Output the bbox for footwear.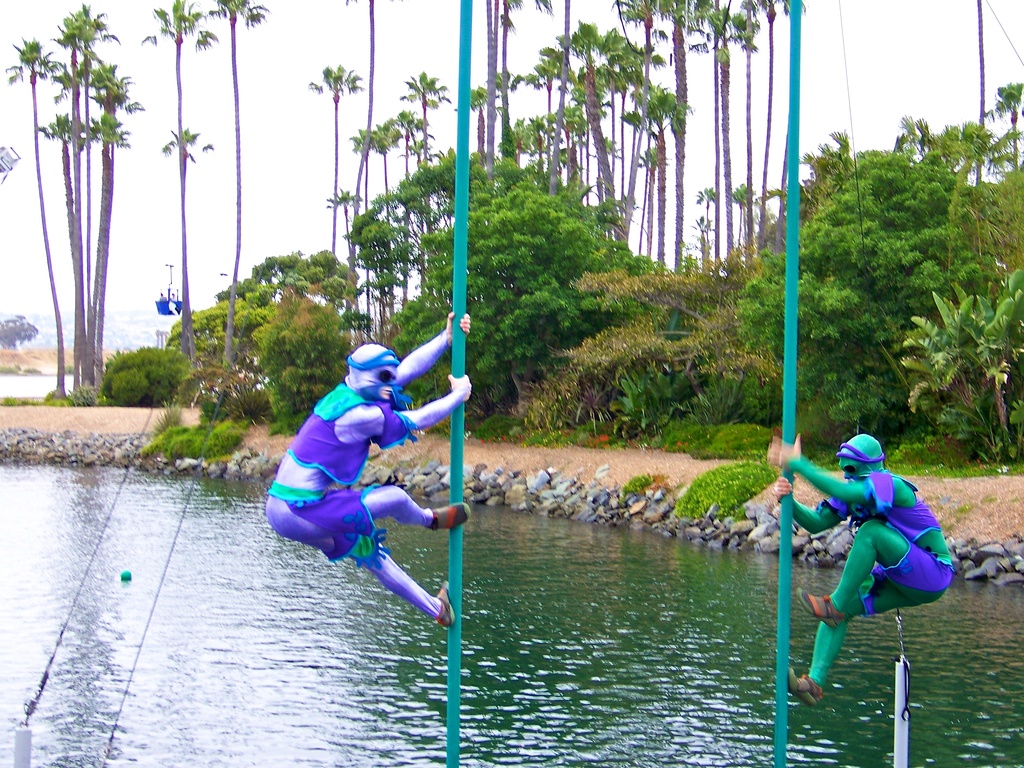
790 664 825 709.
